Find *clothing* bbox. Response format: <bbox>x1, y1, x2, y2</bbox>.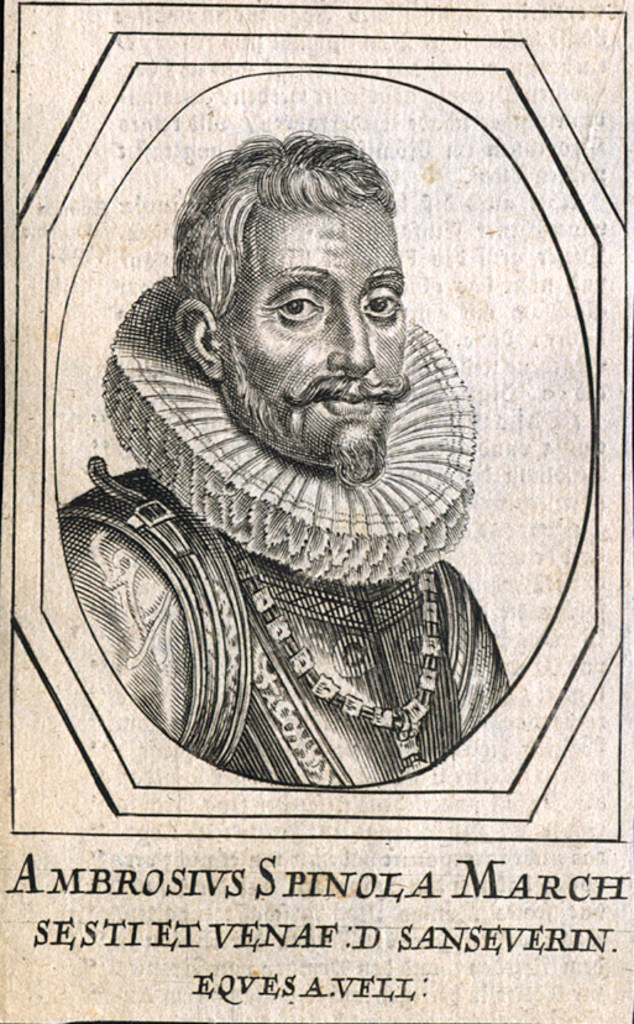
<bbox>70, 256, 523, 847</bbox>.
